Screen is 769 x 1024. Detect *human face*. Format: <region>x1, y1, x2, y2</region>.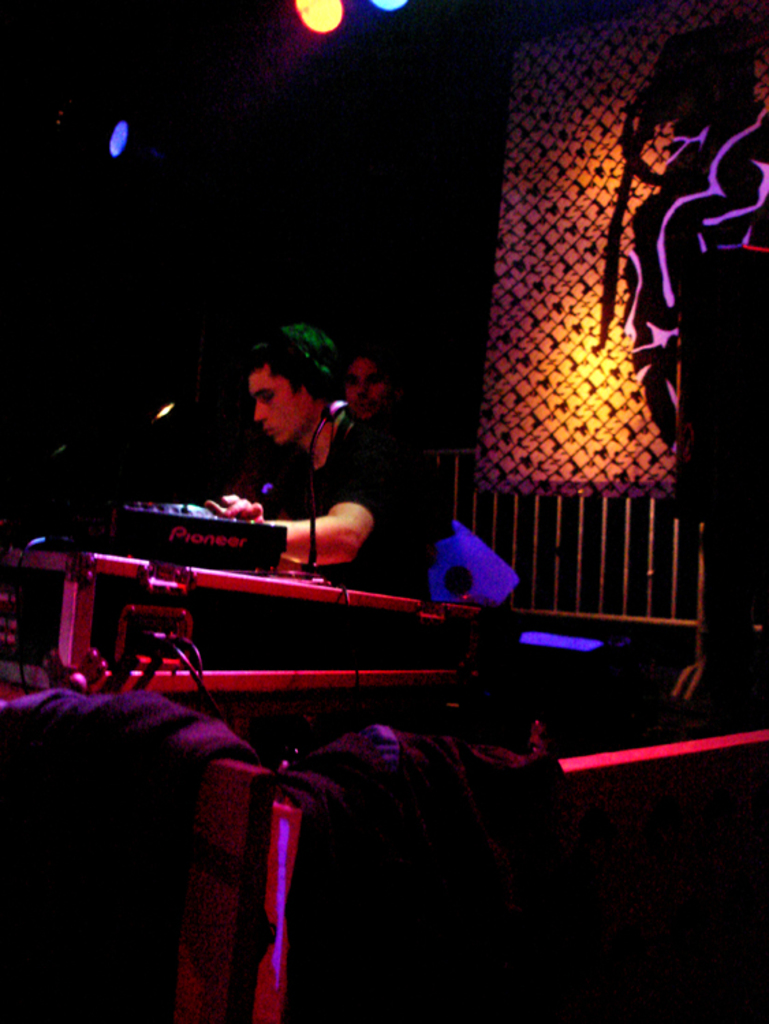
<region>242, 359, 318, 449</region>.
